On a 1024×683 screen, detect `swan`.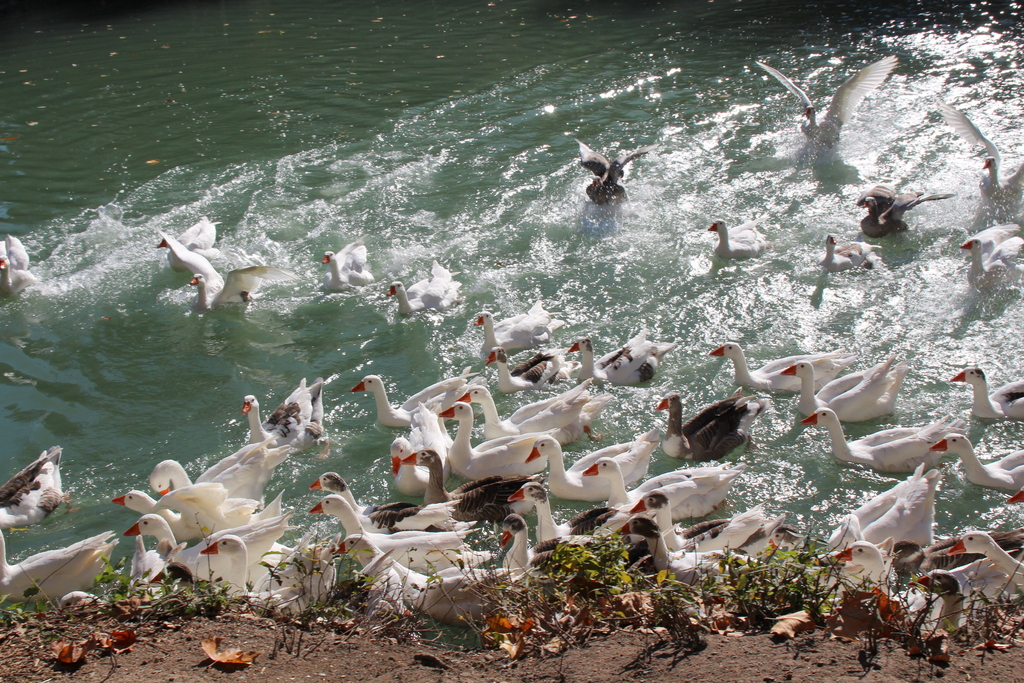
[579,454,746,516].
